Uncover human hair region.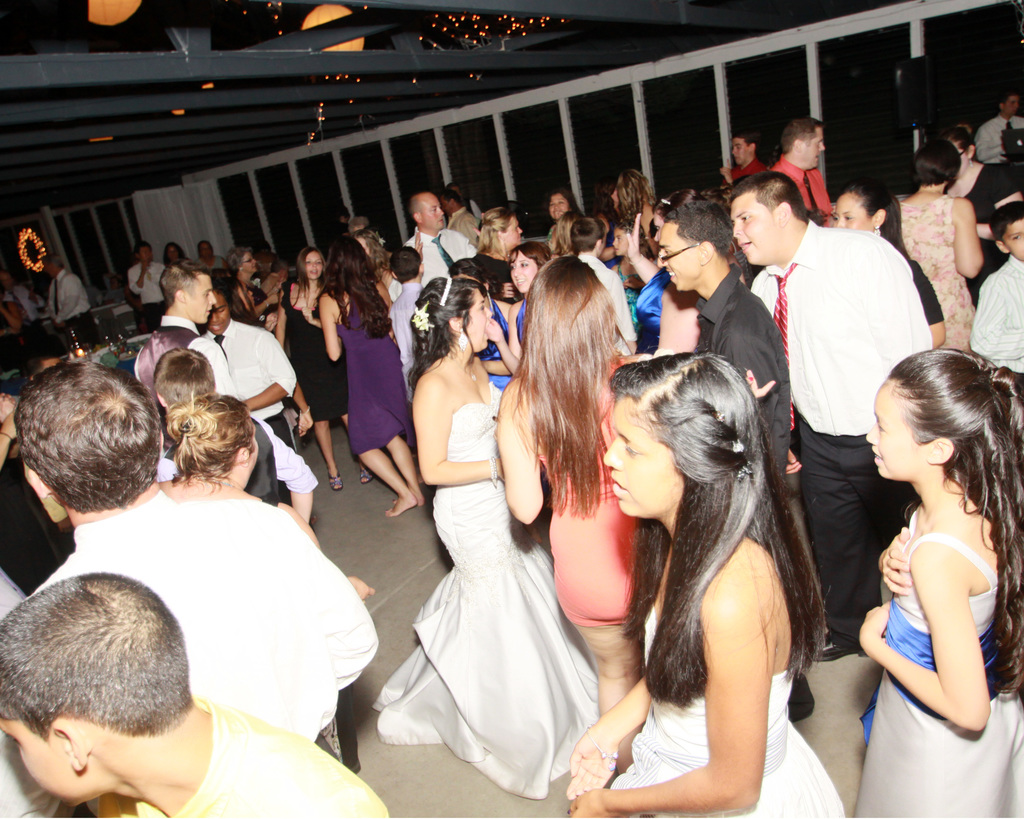
Uncovered: {"x1": 729, "y1": 173, "x2": 806, "y2": 222}.
